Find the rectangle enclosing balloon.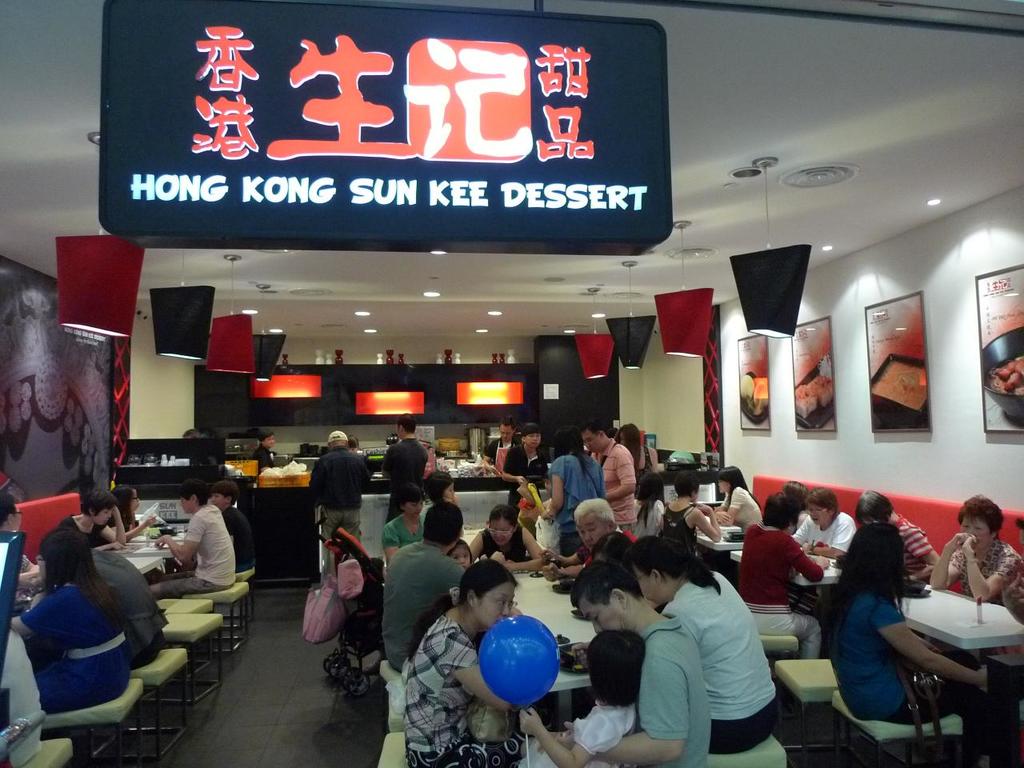
[479, 614, 559, 708].
